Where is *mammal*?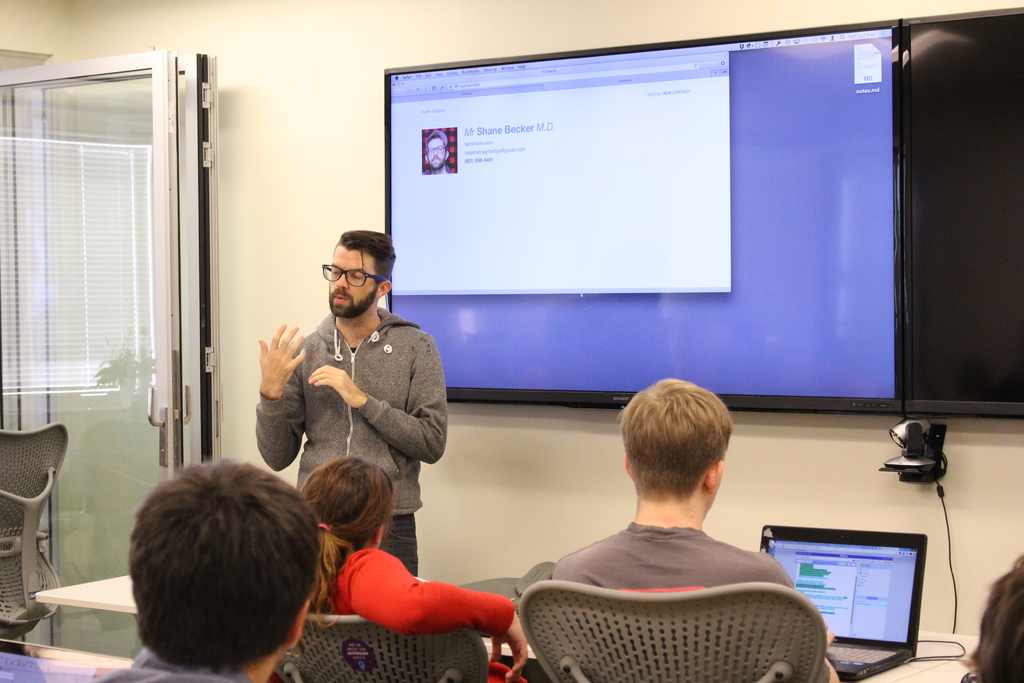
<region>549, 373, 844, 682</region>.
